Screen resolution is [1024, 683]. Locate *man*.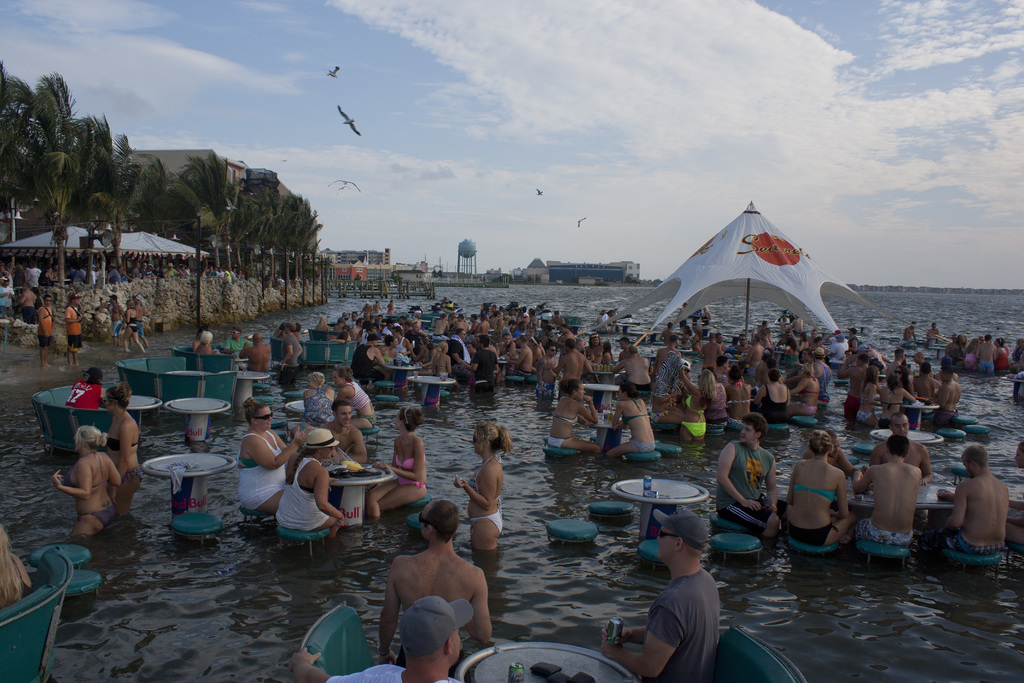
box=[444, 323, 476, 380].
